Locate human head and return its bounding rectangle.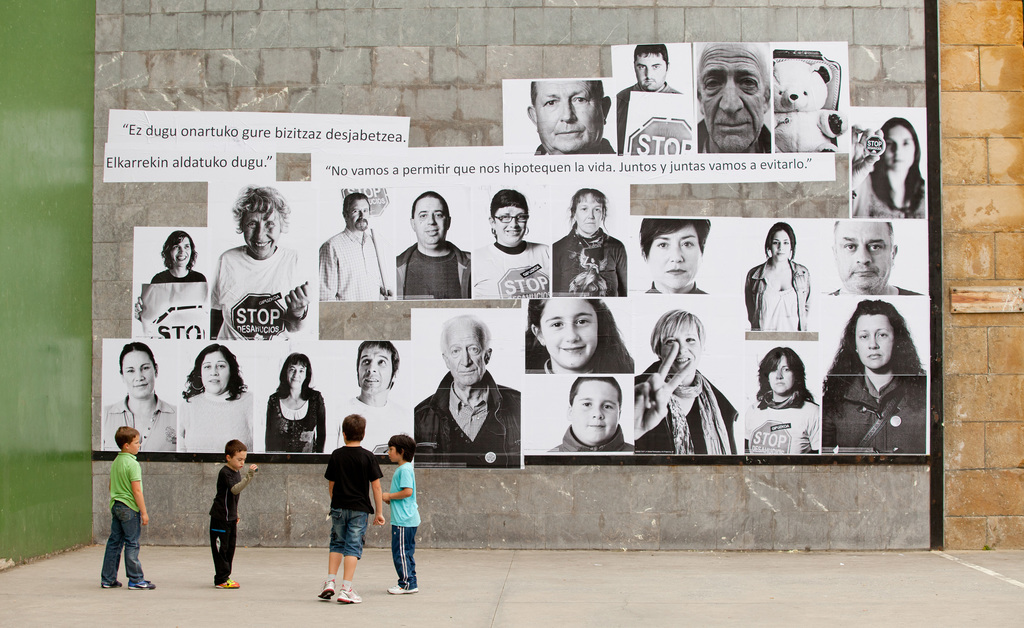
766:219:792:260.
